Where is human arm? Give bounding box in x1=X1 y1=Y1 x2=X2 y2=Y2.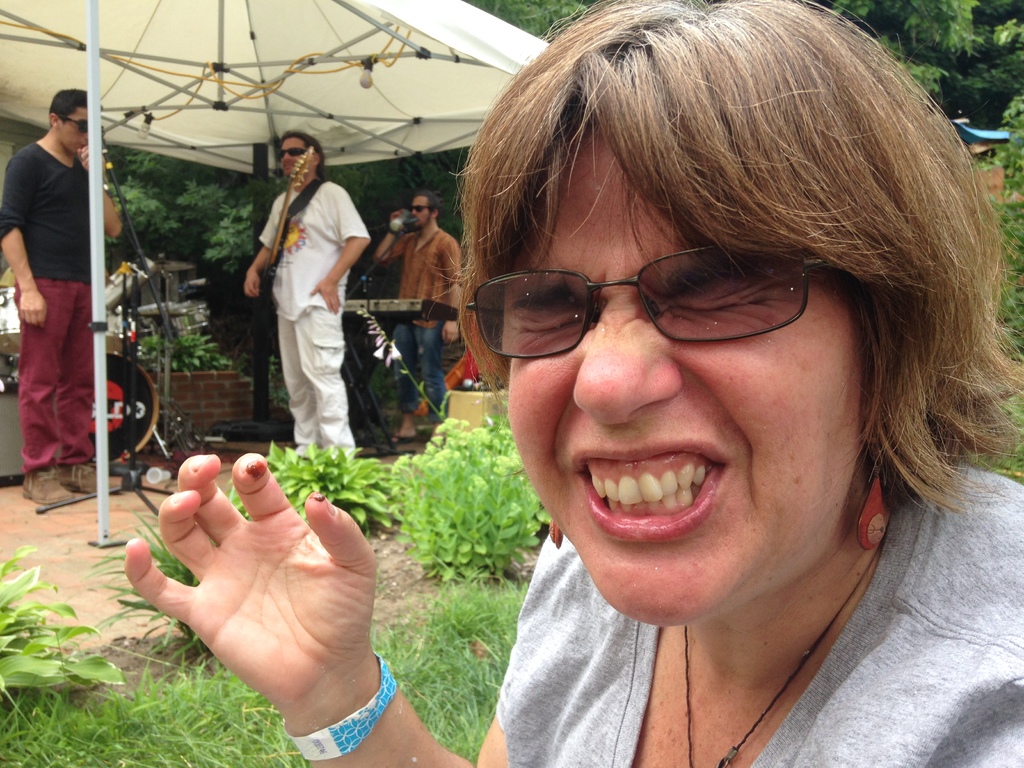
x1=118 y1=451 x2=508 y2=767.
